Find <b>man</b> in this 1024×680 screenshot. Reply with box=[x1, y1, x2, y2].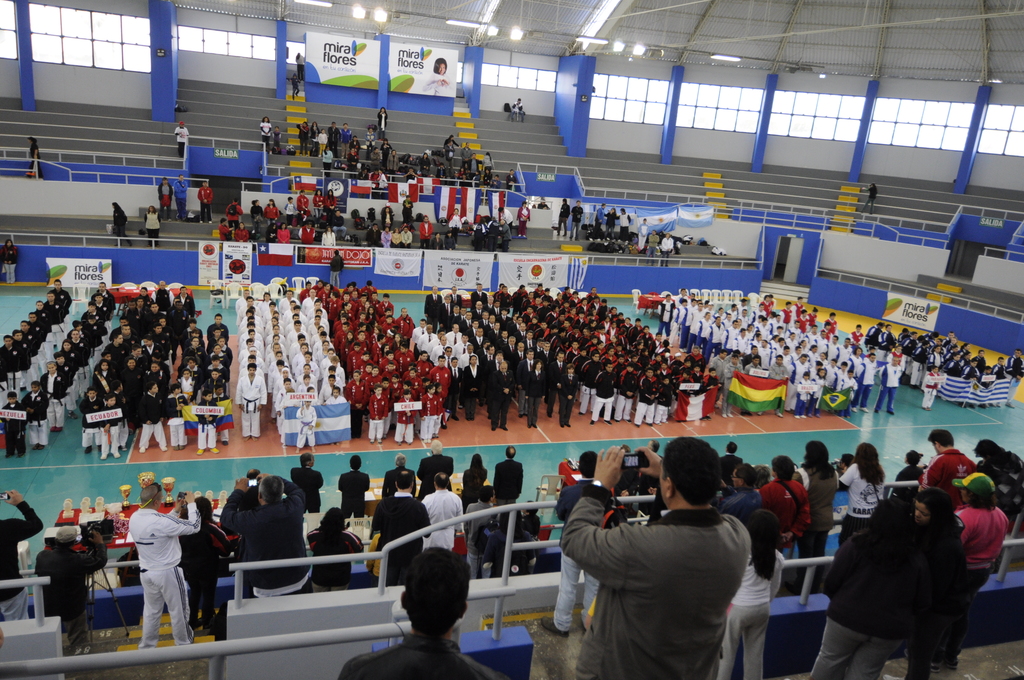
box=[433, 334, 451, 362].
